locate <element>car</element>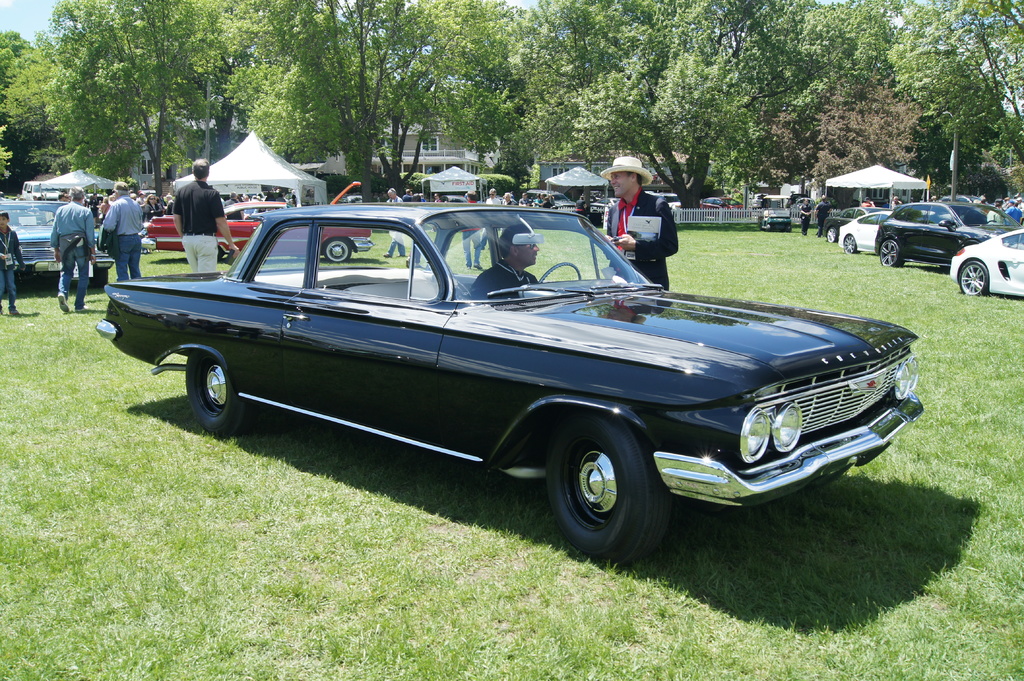
<box>871,204,1023,266</box>
